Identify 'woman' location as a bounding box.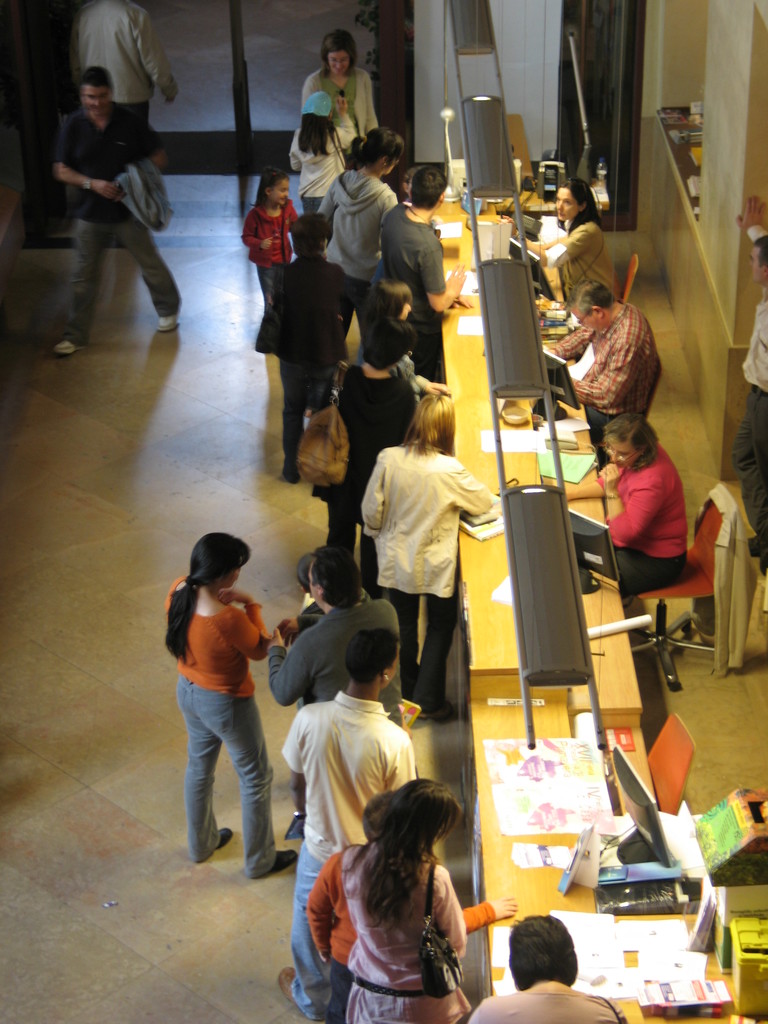
[308,317,424,599].
